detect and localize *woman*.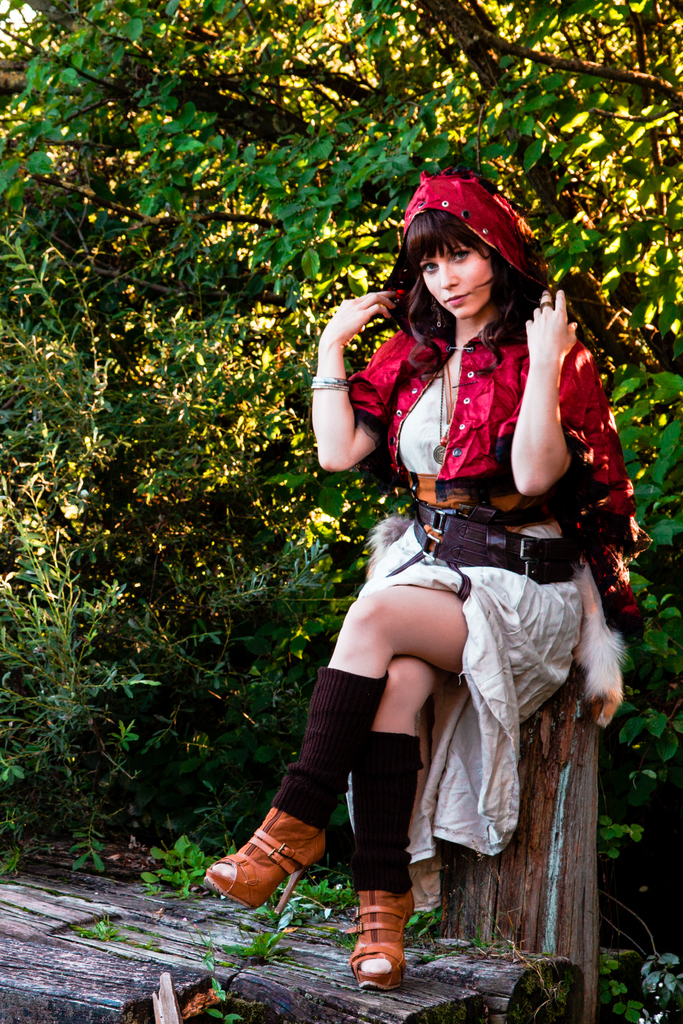
Localized at Rect(229, 177, 627, 983).
